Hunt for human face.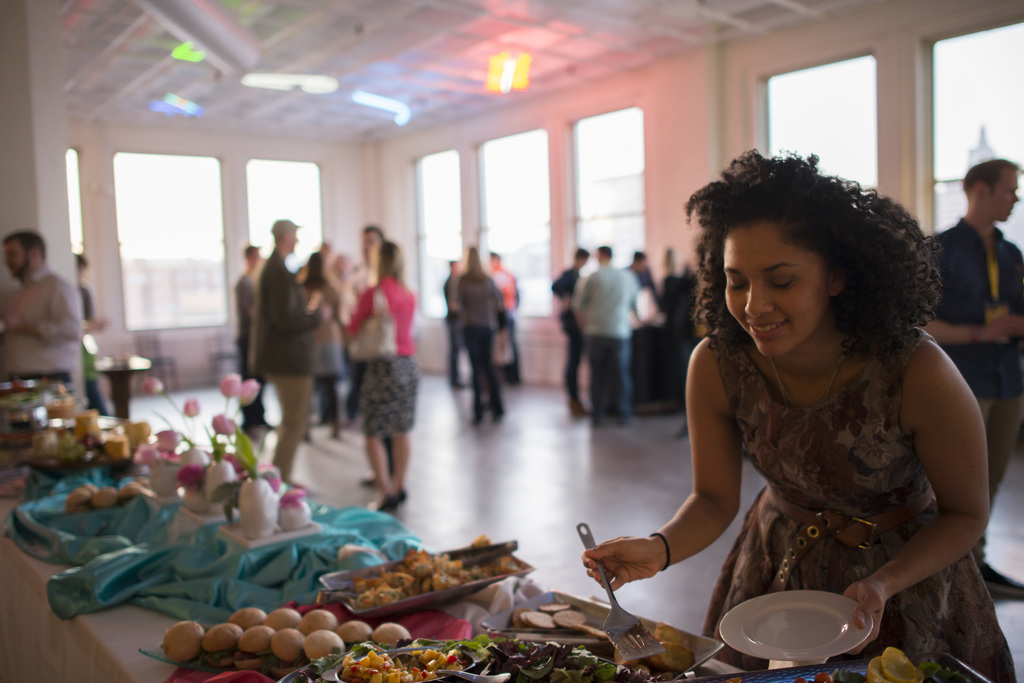
Hunted down at rect(726, 228, 826, 358).
